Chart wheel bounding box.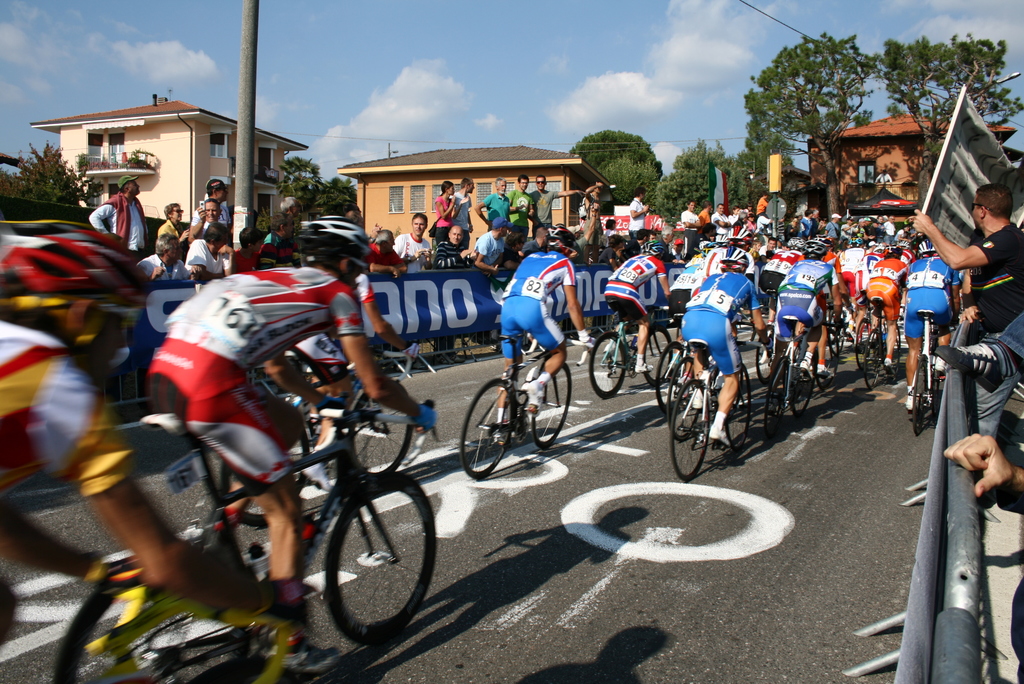
Charted: {"x1": 50, "y1": 583, "x2": 264, "y2": 683}.
